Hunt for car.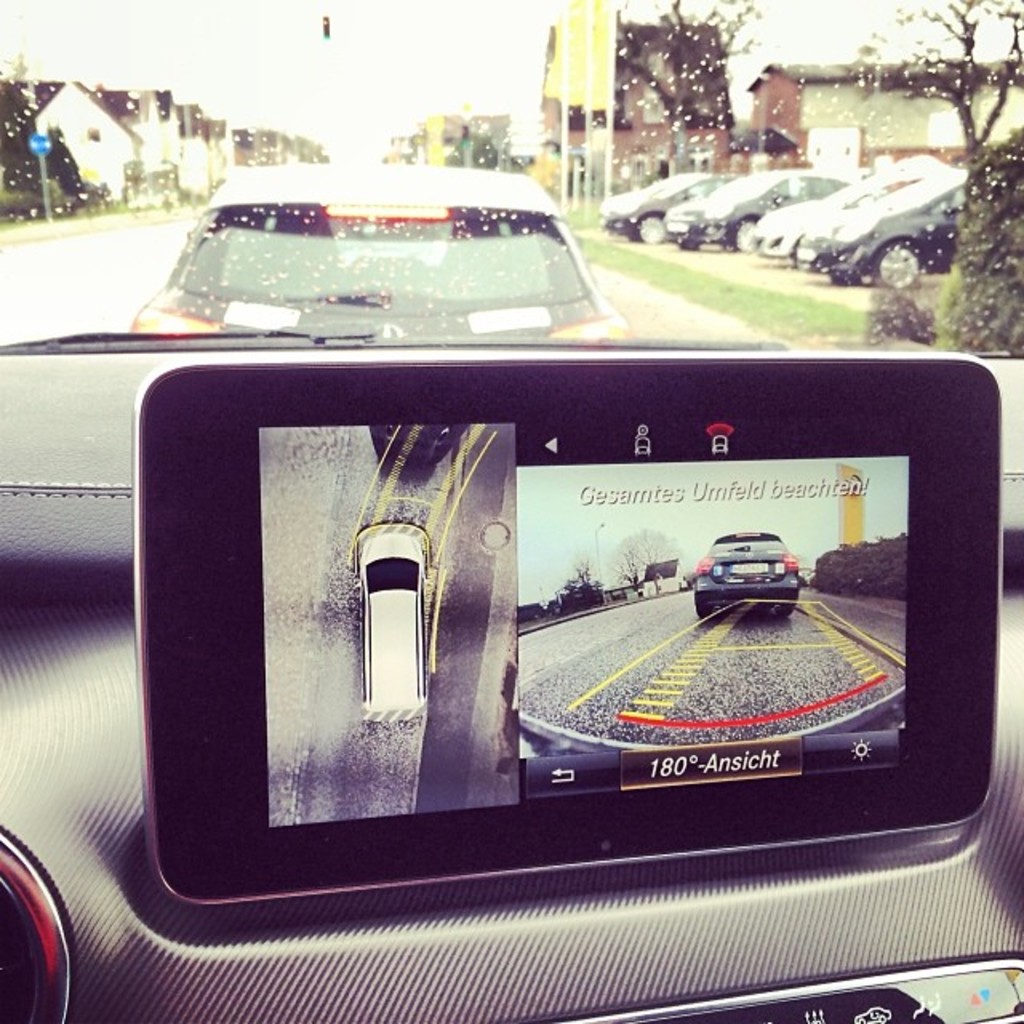
Hunted down at 746 160 922 267.
